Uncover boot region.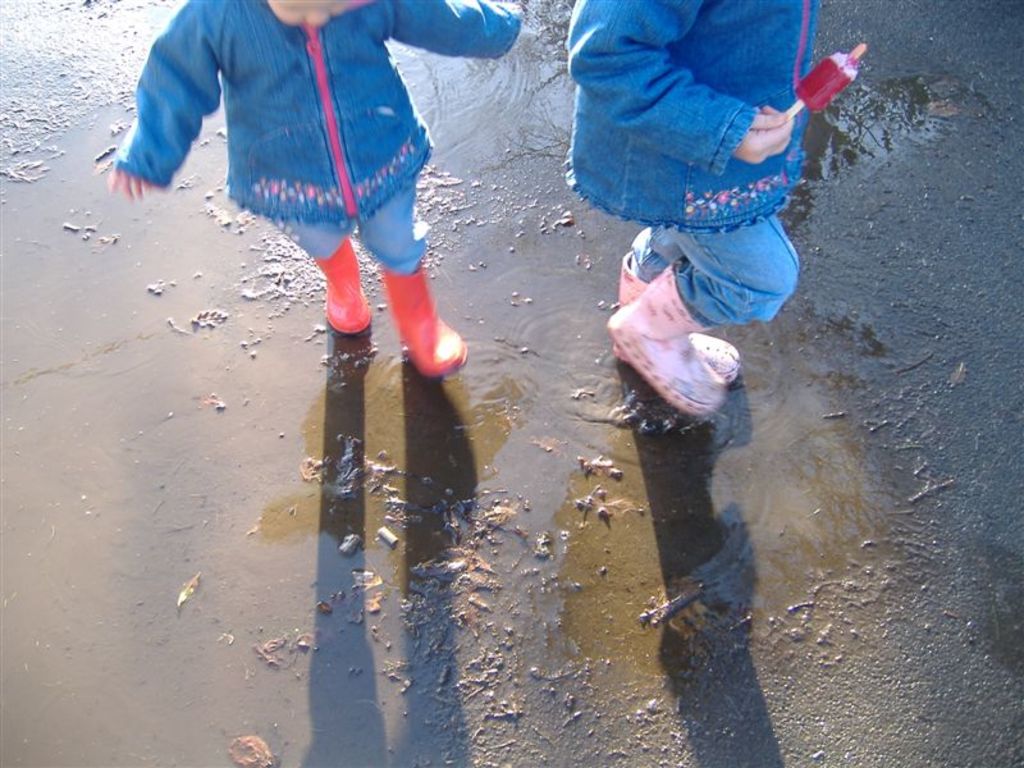
Uncovered: locate(623, 260, 749, 384).
